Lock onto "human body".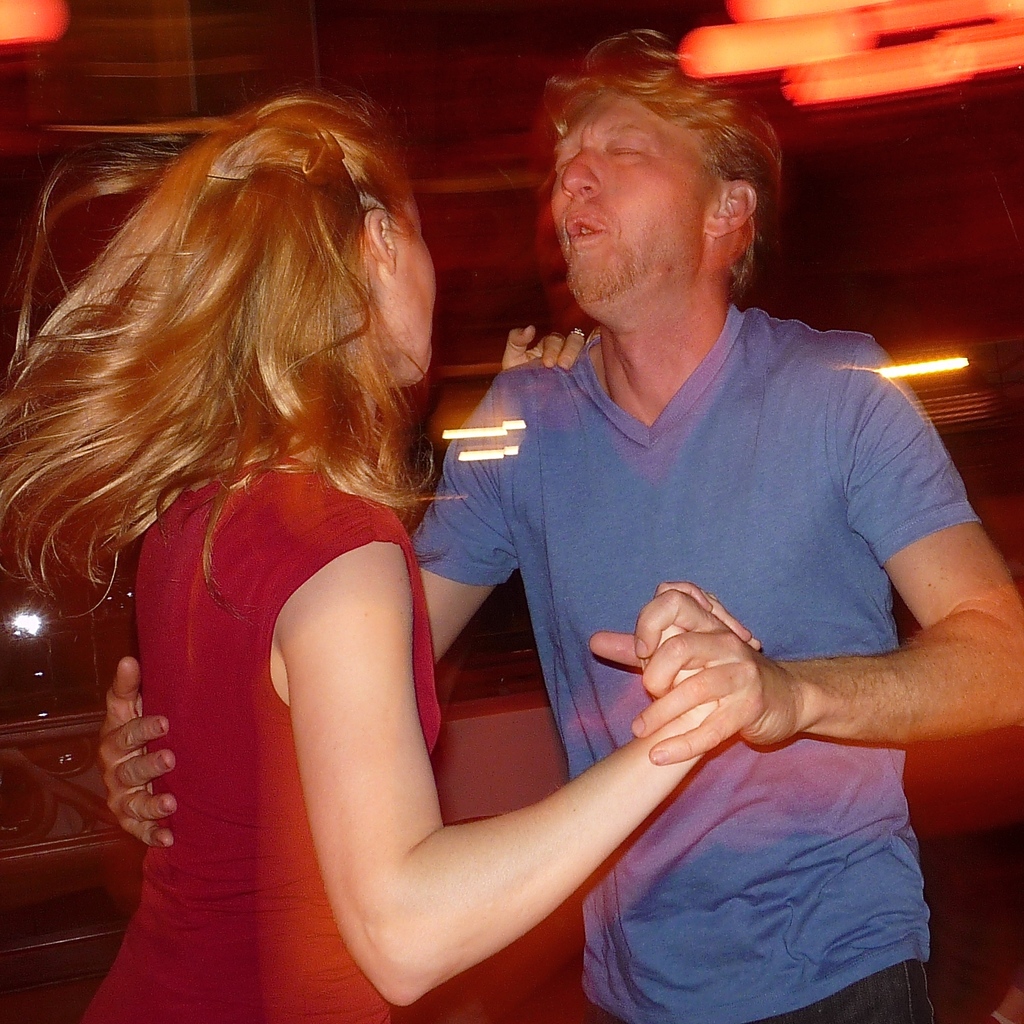
Locked: Rect(100, 18, 1023, 1023).
